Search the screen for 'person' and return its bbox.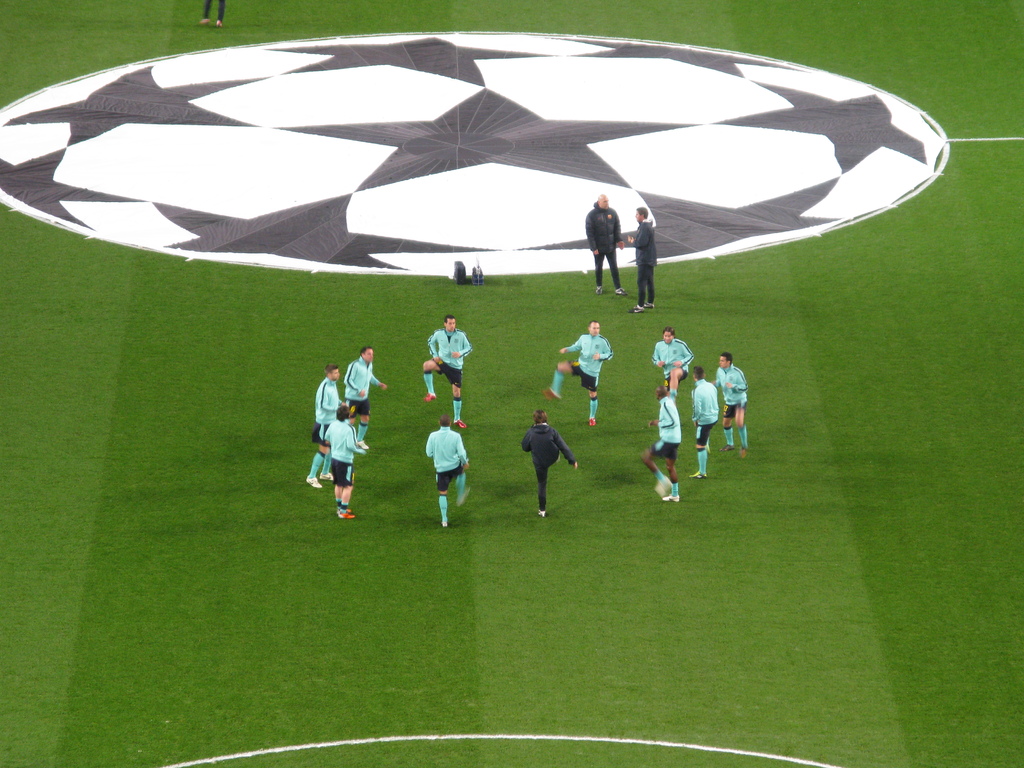
Found: (624,204,657,314).
